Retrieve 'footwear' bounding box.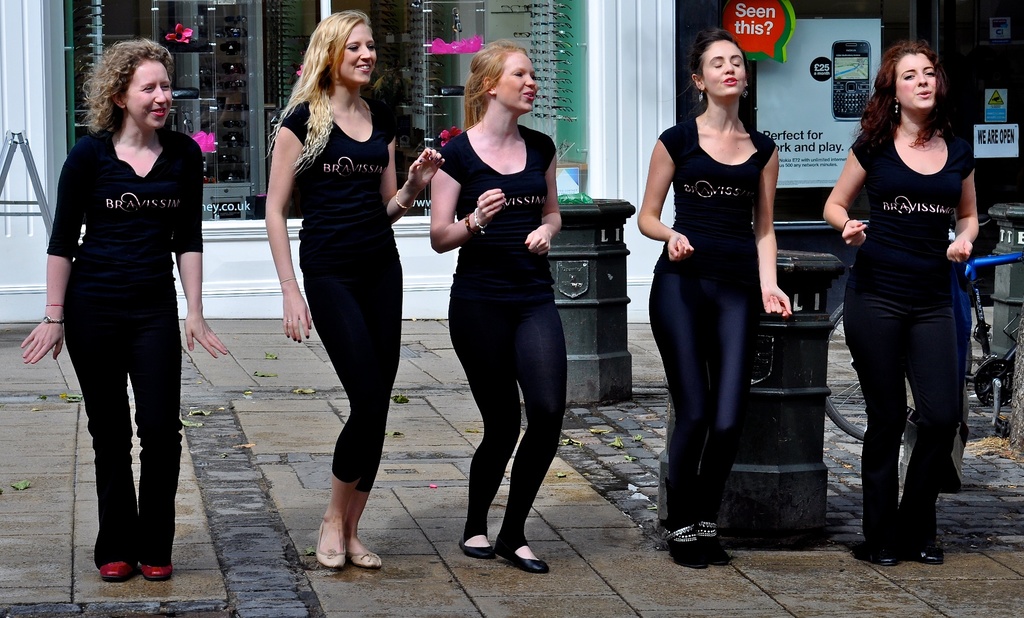
Bounding box: region(909, 424, 954, 566).
